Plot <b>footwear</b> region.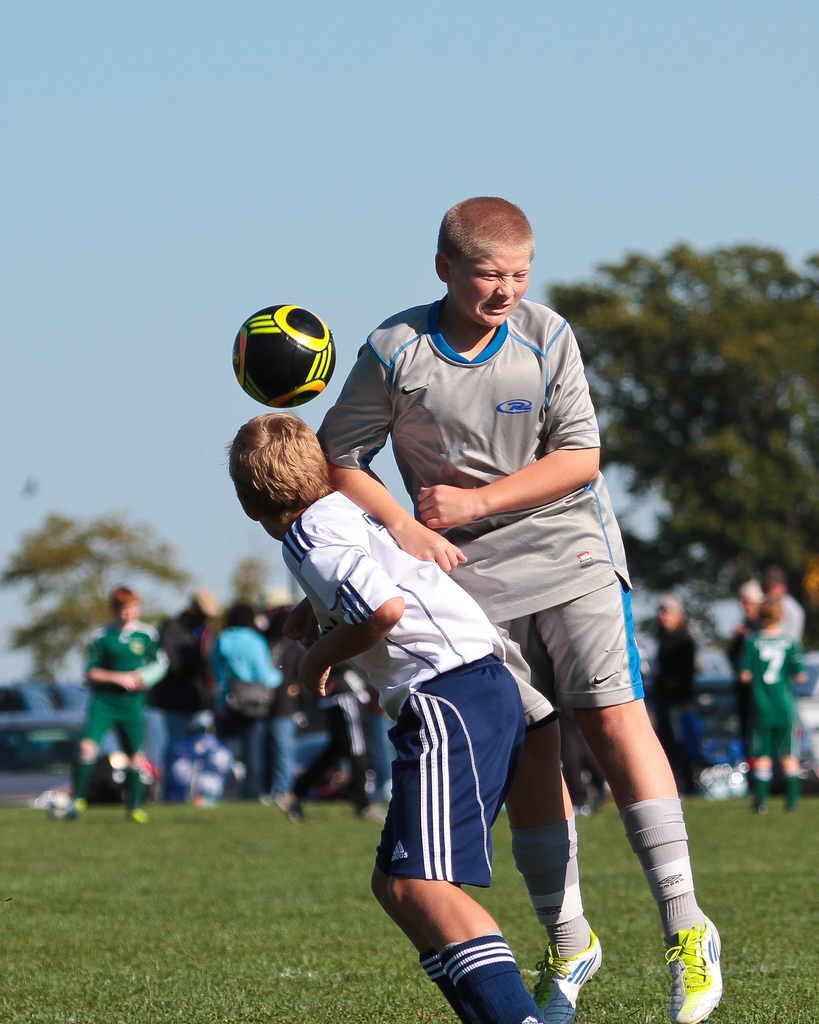
Plotted at crop(70, 798, 88, 819).
